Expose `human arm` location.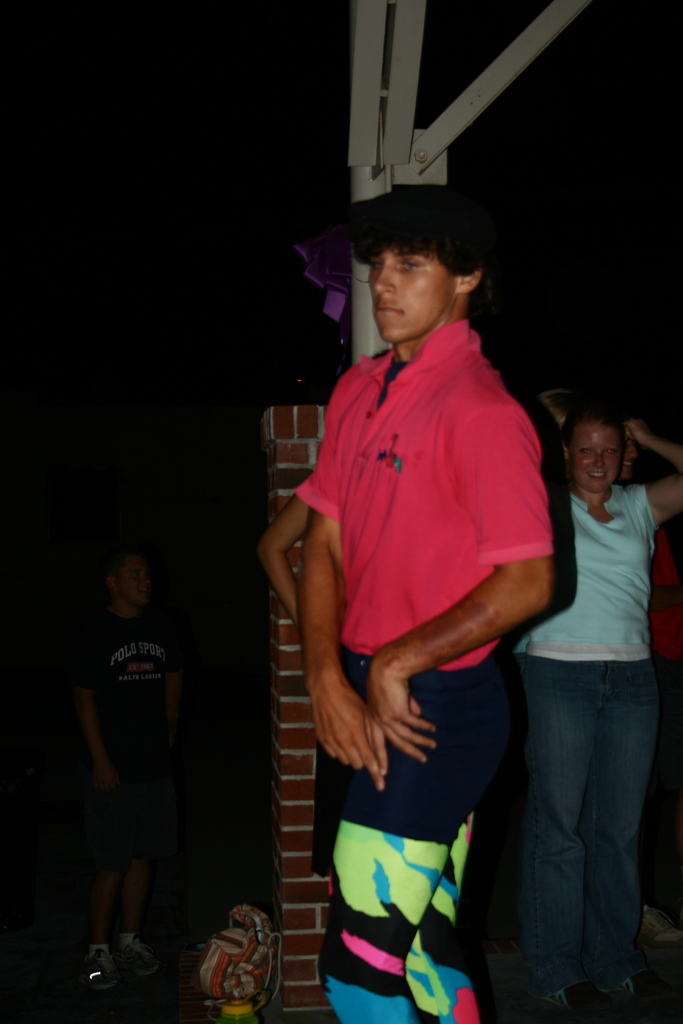
Exposed at pyautogui.locateOnScreen(260, 449, 324, 612).
